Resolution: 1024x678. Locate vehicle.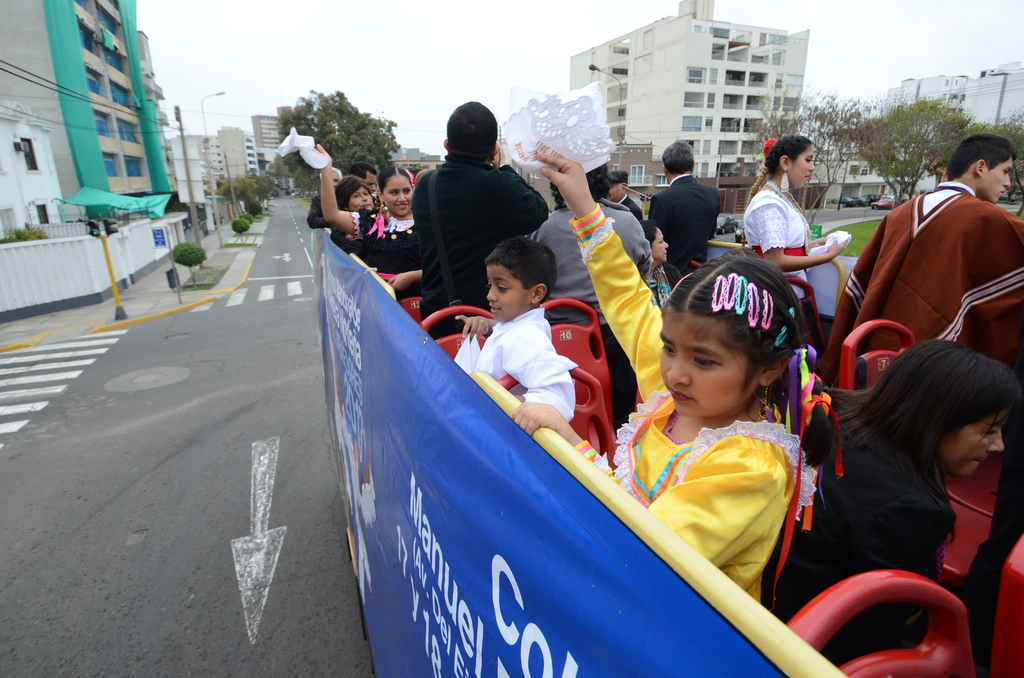
(717,216,742,237).
